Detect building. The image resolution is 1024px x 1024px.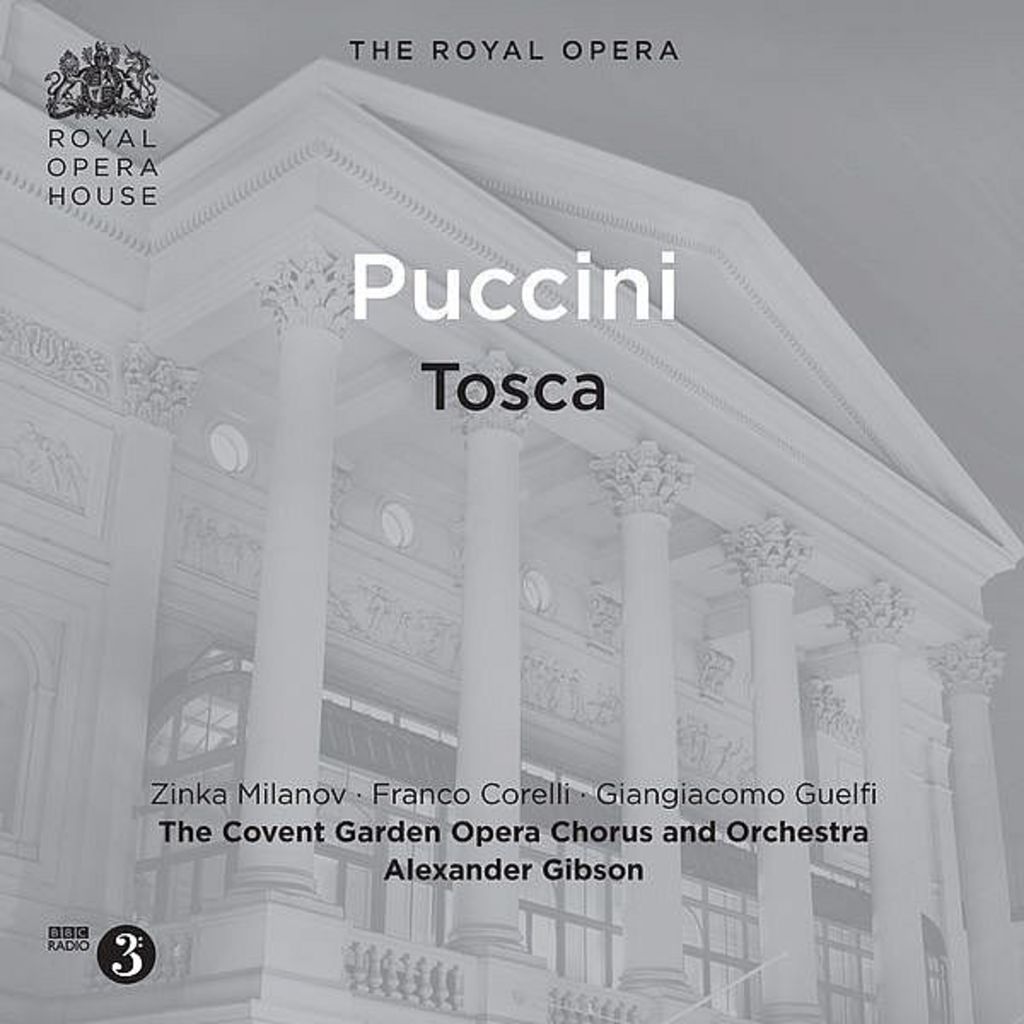
(left=0, top=0, right=1022, bottom=1022).
